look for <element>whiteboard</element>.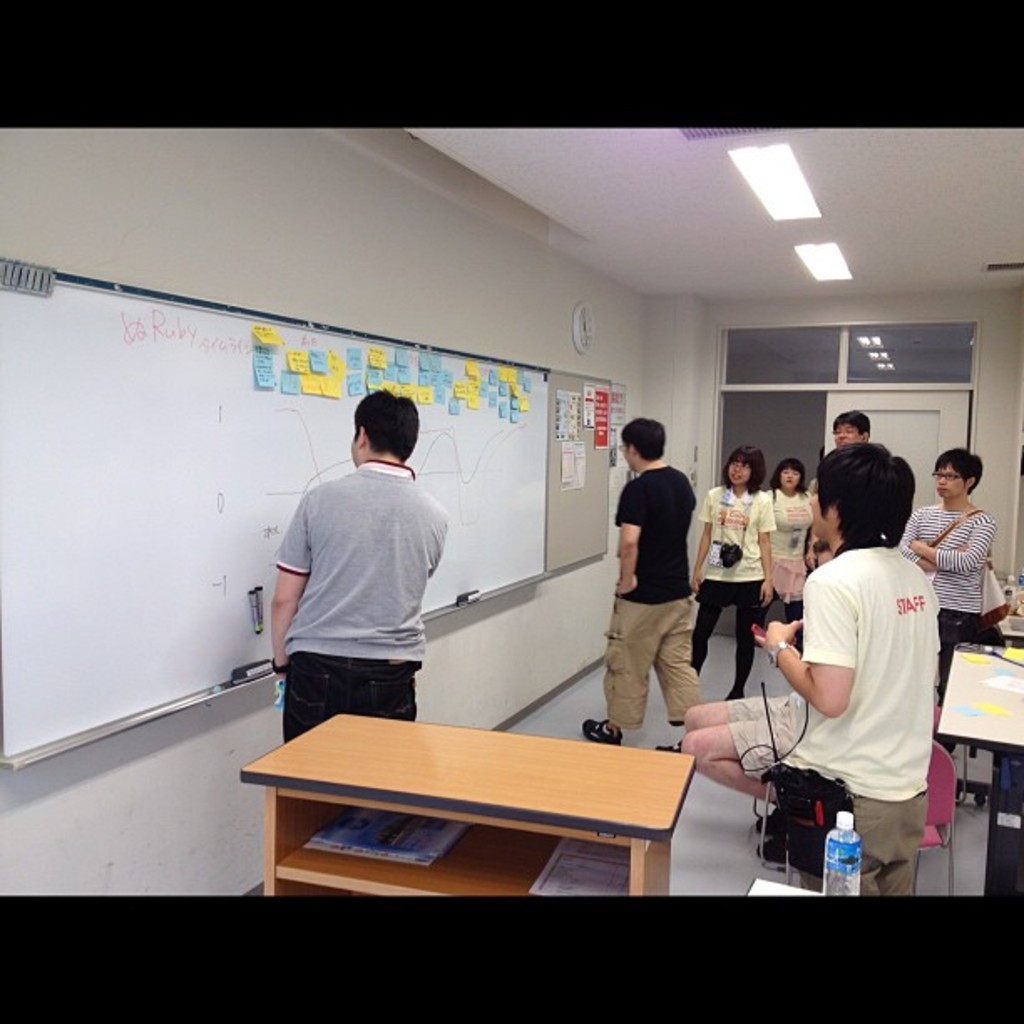
Found: bbox=(0, 248, 549, 776).
